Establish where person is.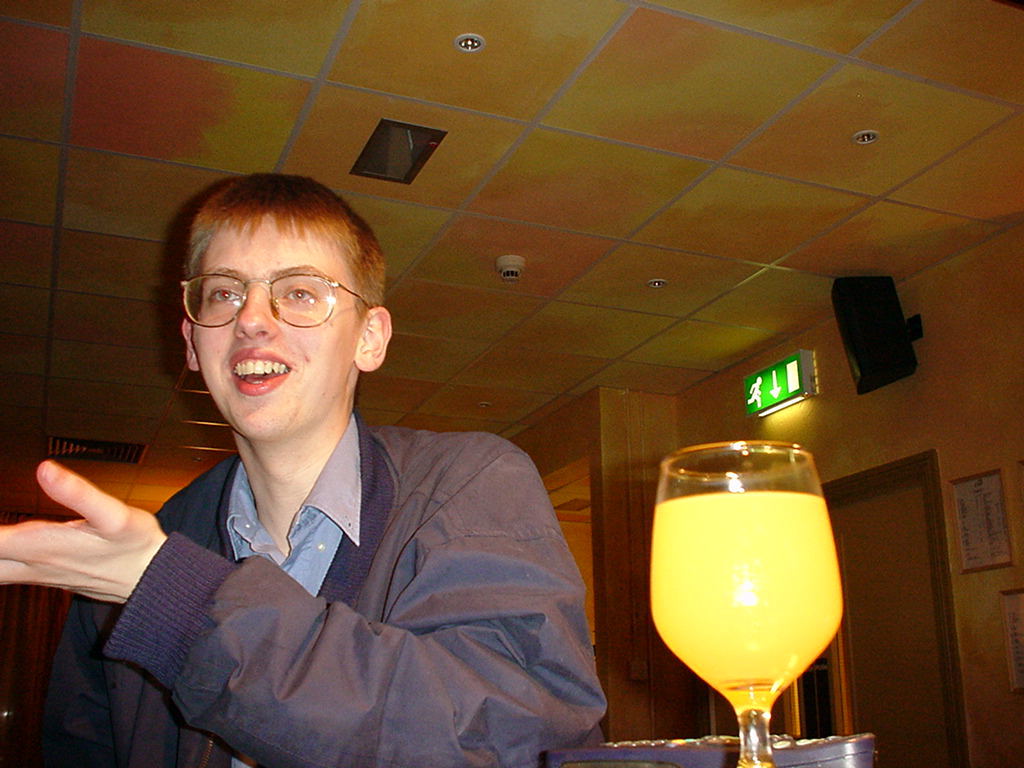
Established at {"x1": 61, "y1": 158, "x2": 618, "y2": 767}.
